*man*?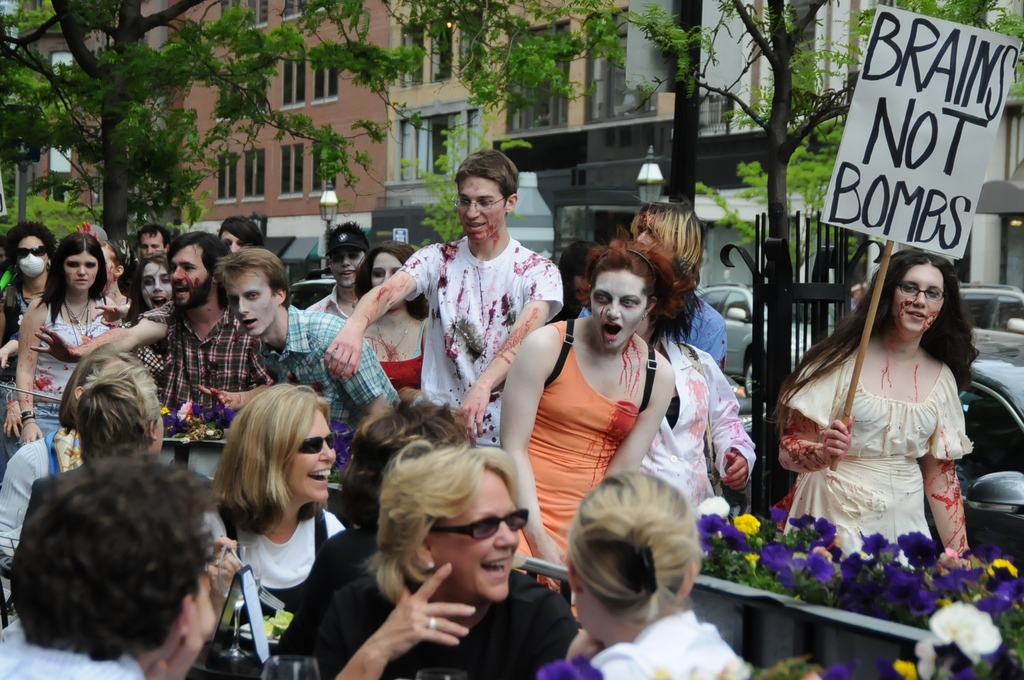
left=207, top=239, right=403, bottom=438
